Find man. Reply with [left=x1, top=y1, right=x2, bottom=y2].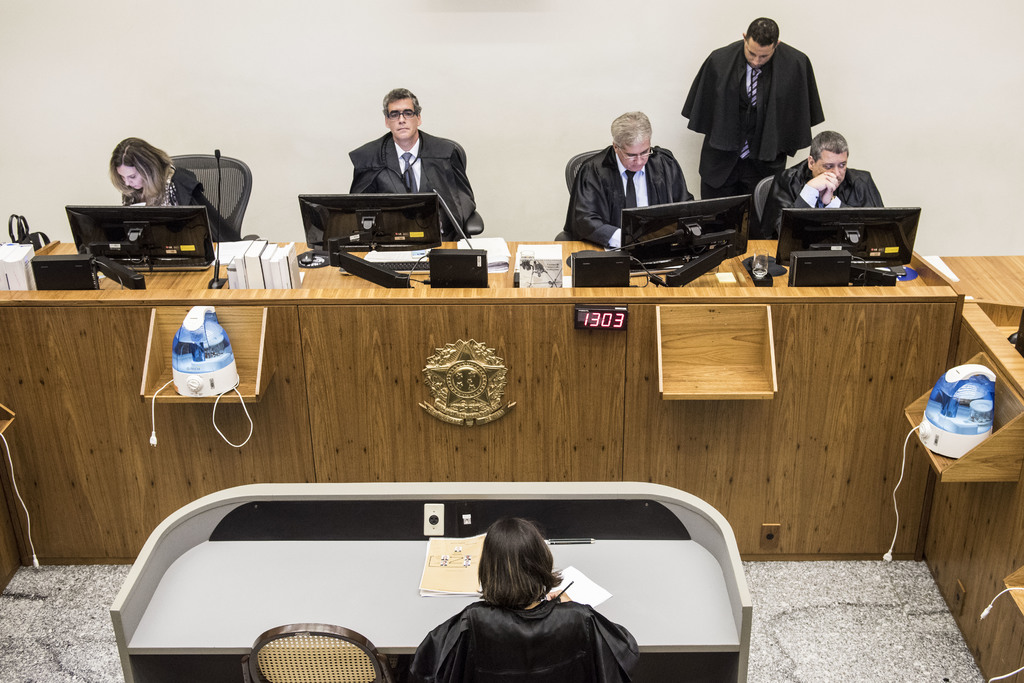
[left=564, top=98, right=702, bottom=260].
